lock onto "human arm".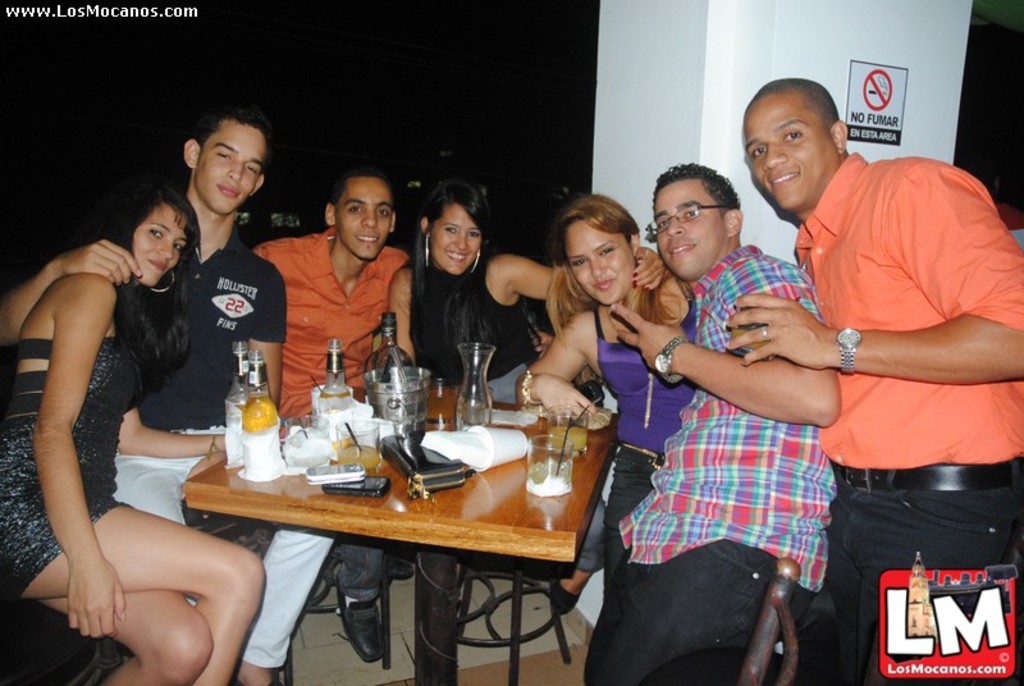
Locked: rect(611, 261, 840, 434).
